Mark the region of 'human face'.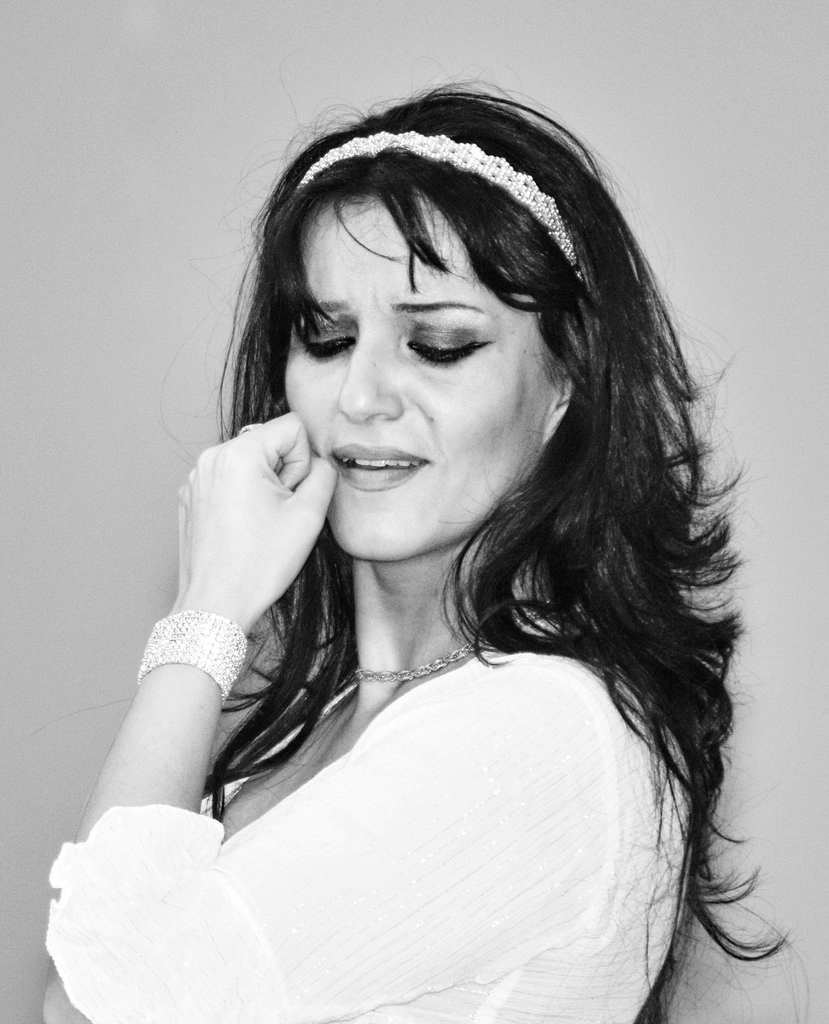
Region: rect(290, 188, 558, 570).
